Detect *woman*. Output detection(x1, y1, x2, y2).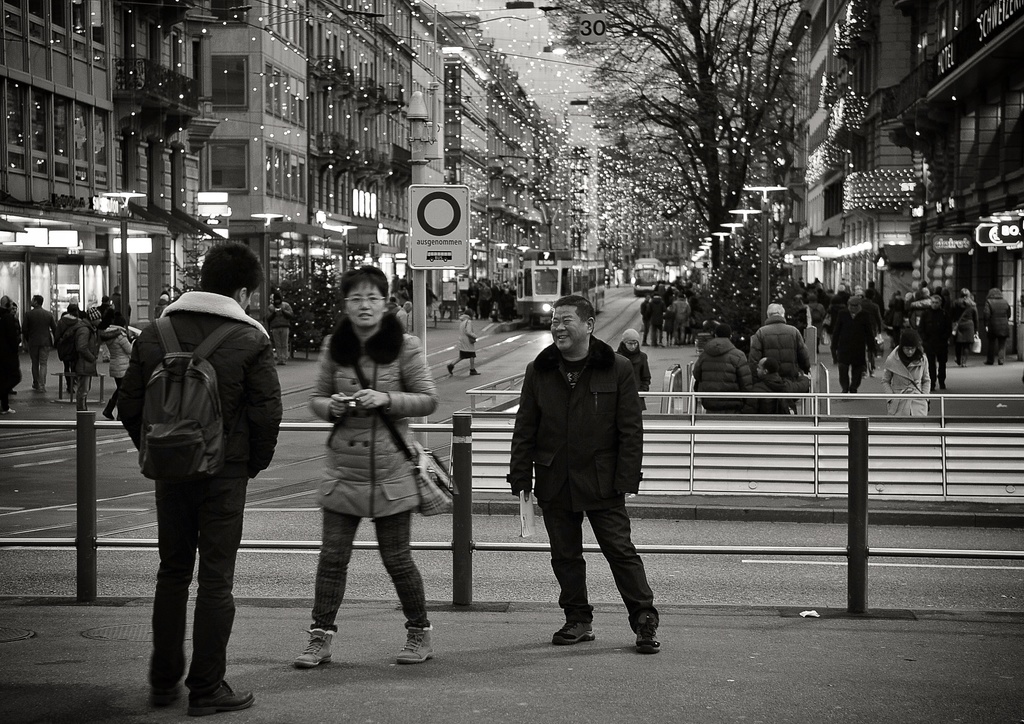
detection(883, 331, 932, 417).
